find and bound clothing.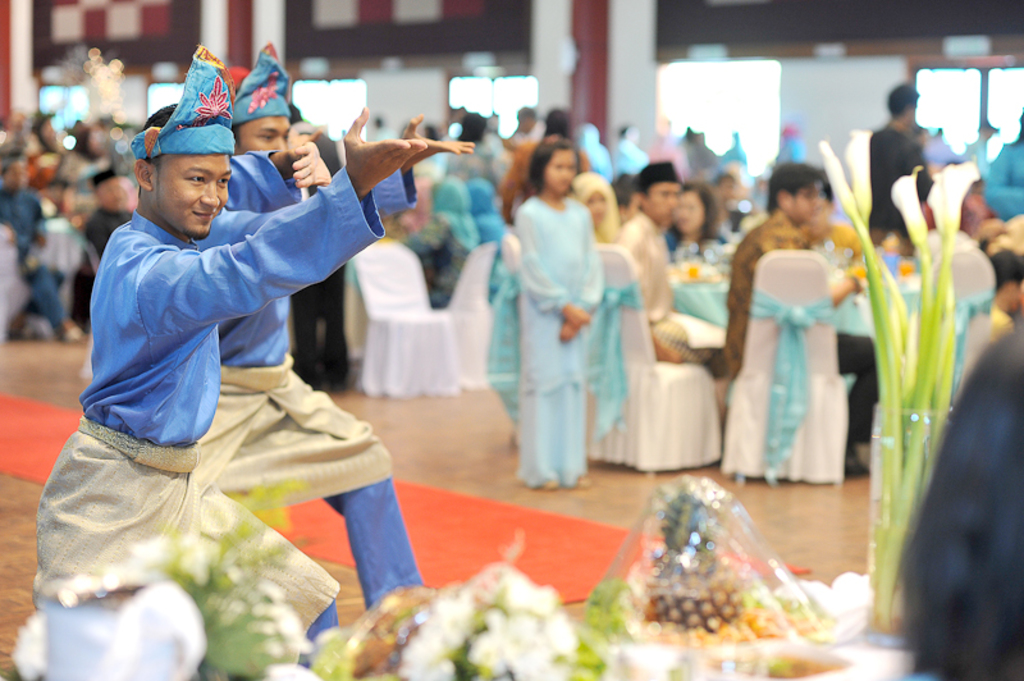
Bound: [x1=127, y1=128, x2=453, y2=603].
